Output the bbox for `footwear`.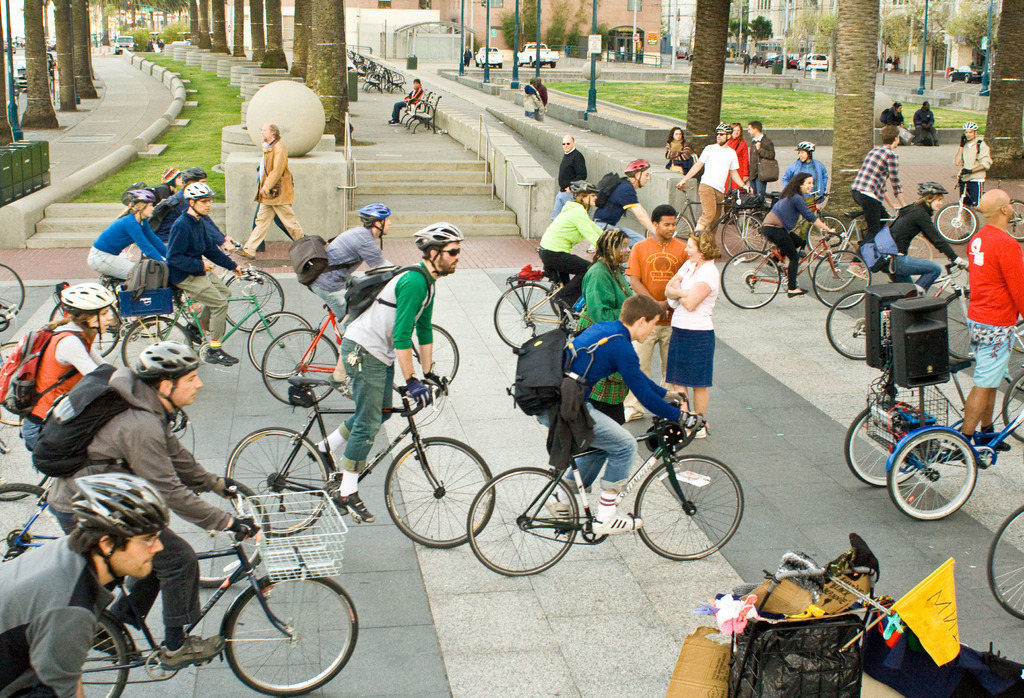
957,230,972,240.
